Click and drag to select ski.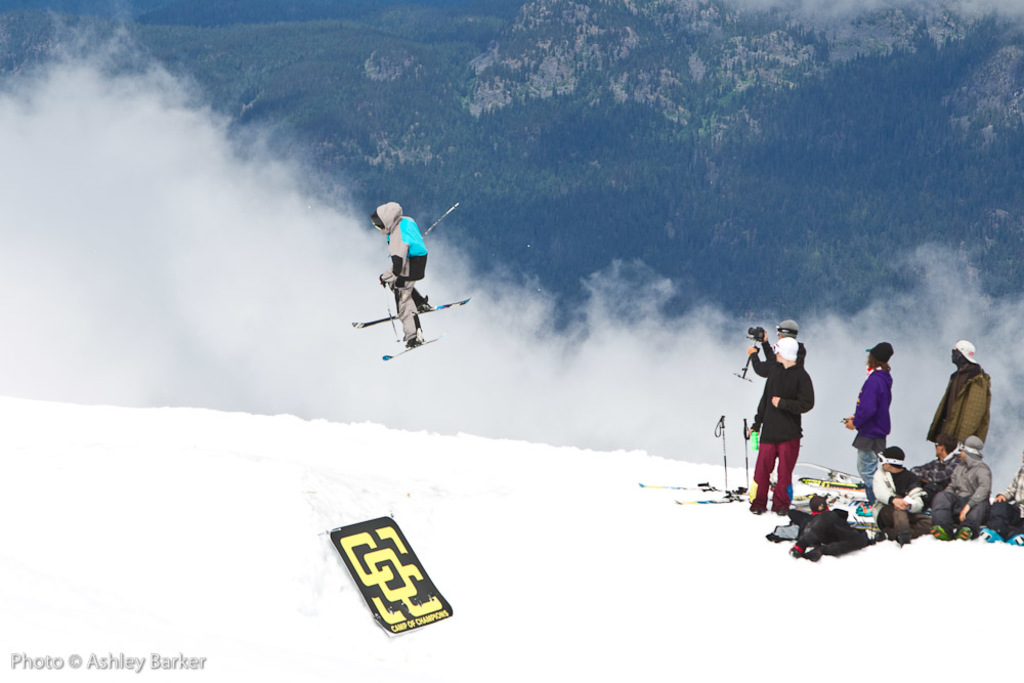
Selection: rect(371, 330, 442, 366).
